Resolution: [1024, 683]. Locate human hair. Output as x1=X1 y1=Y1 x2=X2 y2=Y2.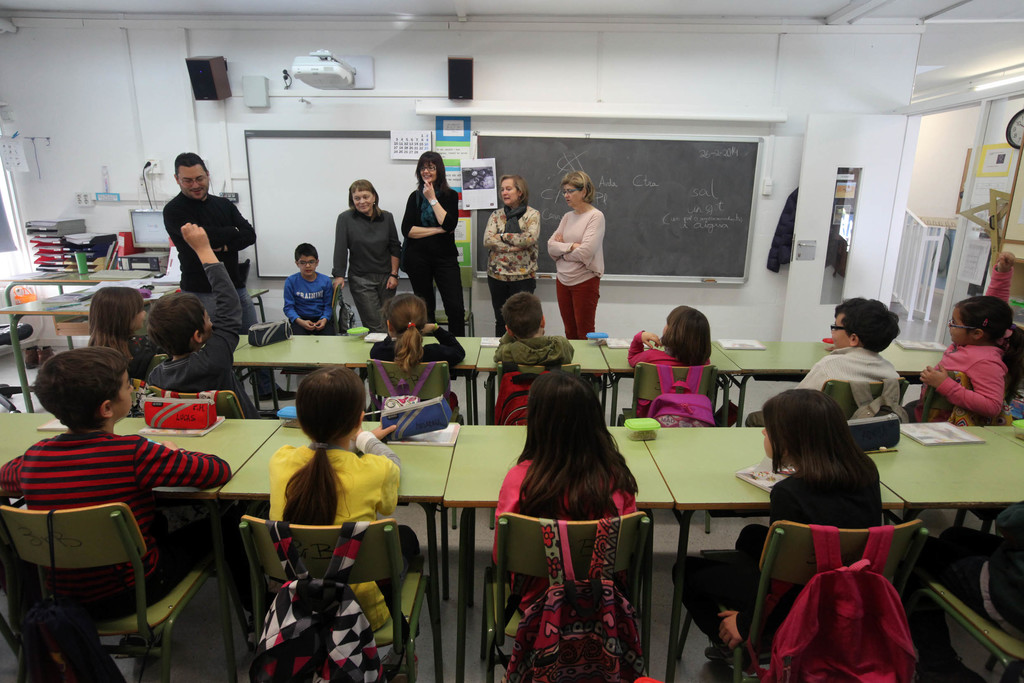
x1=88 y1=285 x2=142 y2=348.
